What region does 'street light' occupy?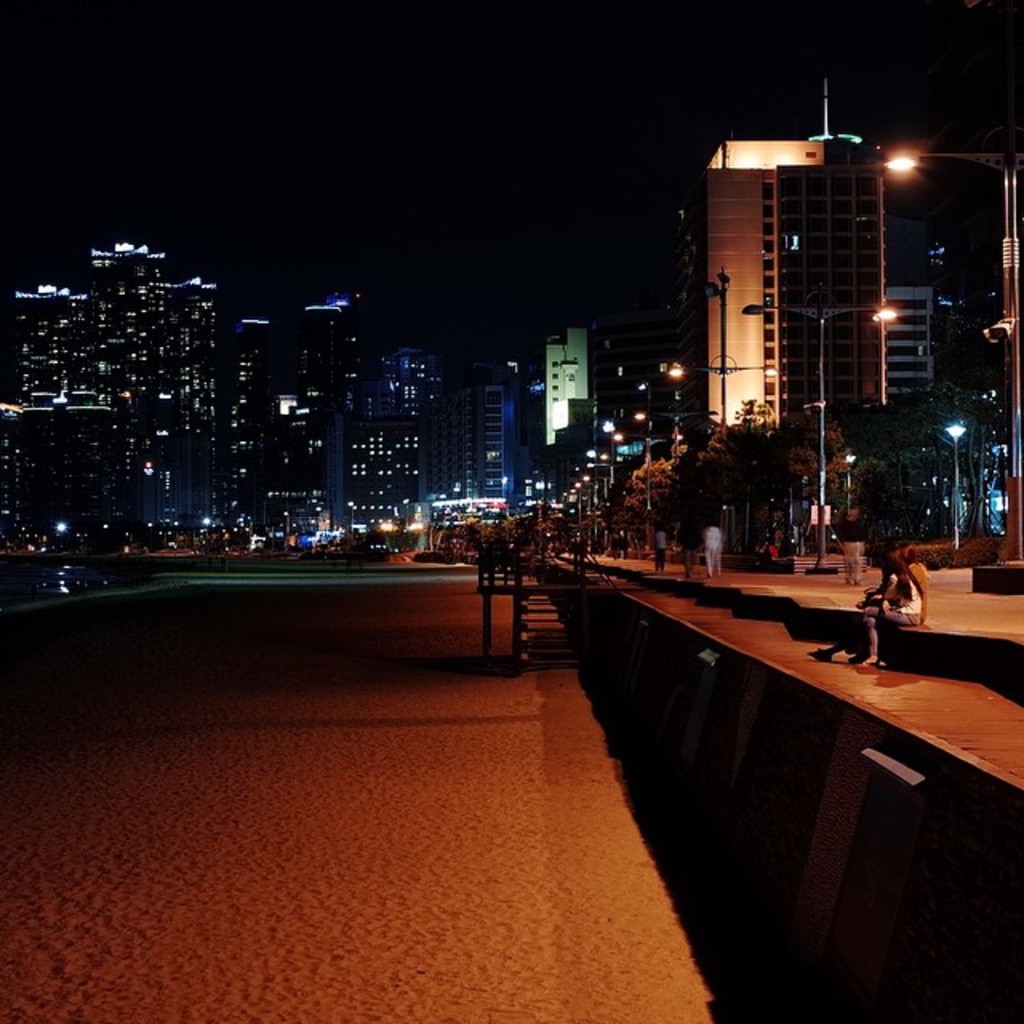
[x1=613, y1=429, x2=683, y2=555].
